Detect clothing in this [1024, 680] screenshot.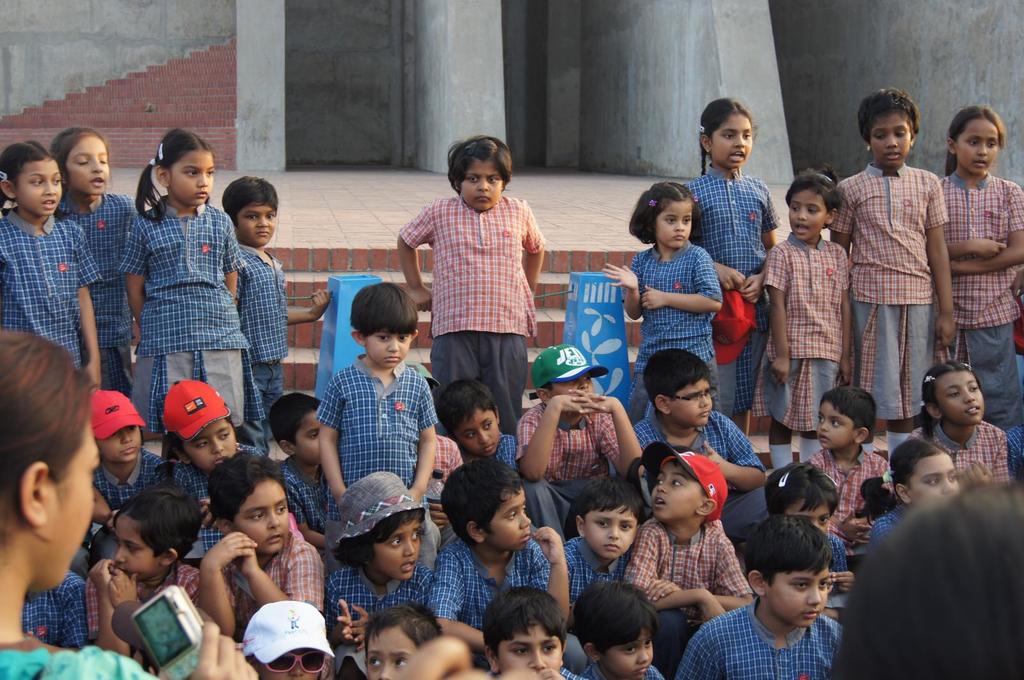
Detection: pyautogui.locateOnScreen(803, 444, 890, 544).
